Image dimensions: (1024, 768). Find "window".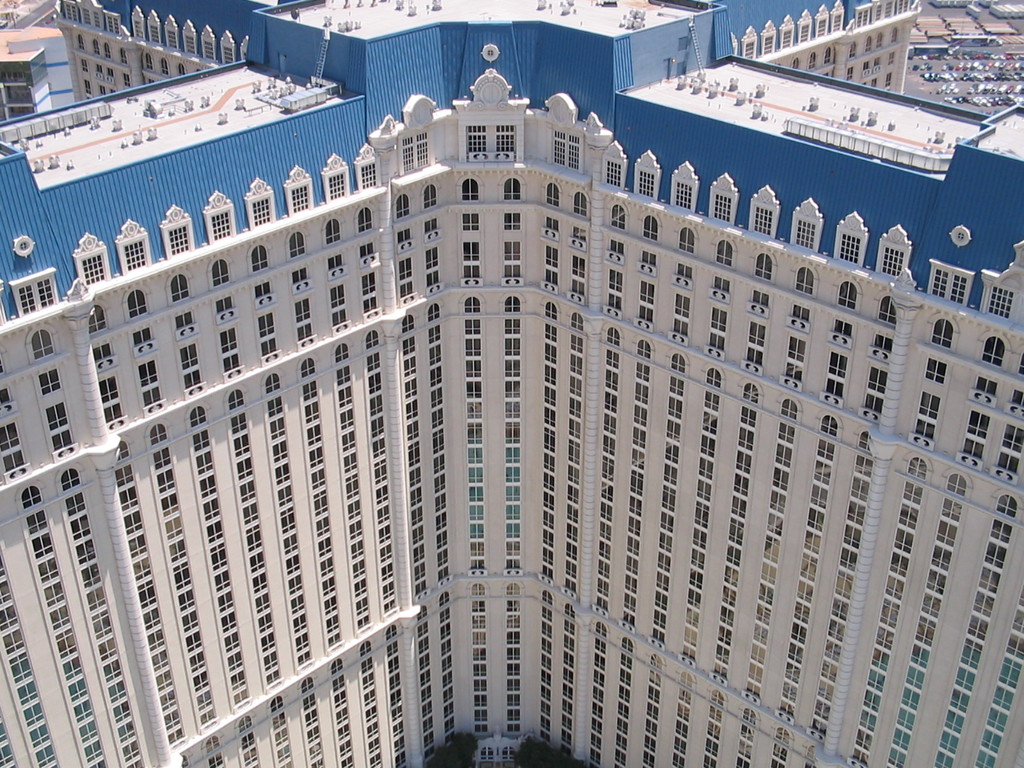
bbox=(360, 655, 374, 675).
